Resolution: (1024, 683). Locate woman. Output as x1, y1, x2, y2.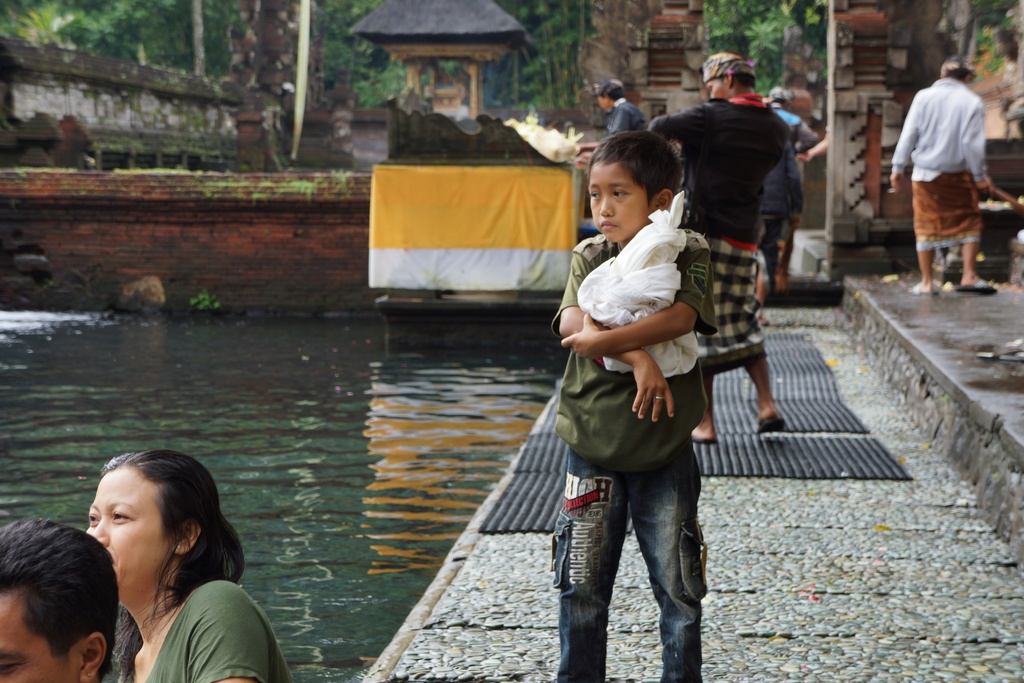
86, 450, 286, 682.
